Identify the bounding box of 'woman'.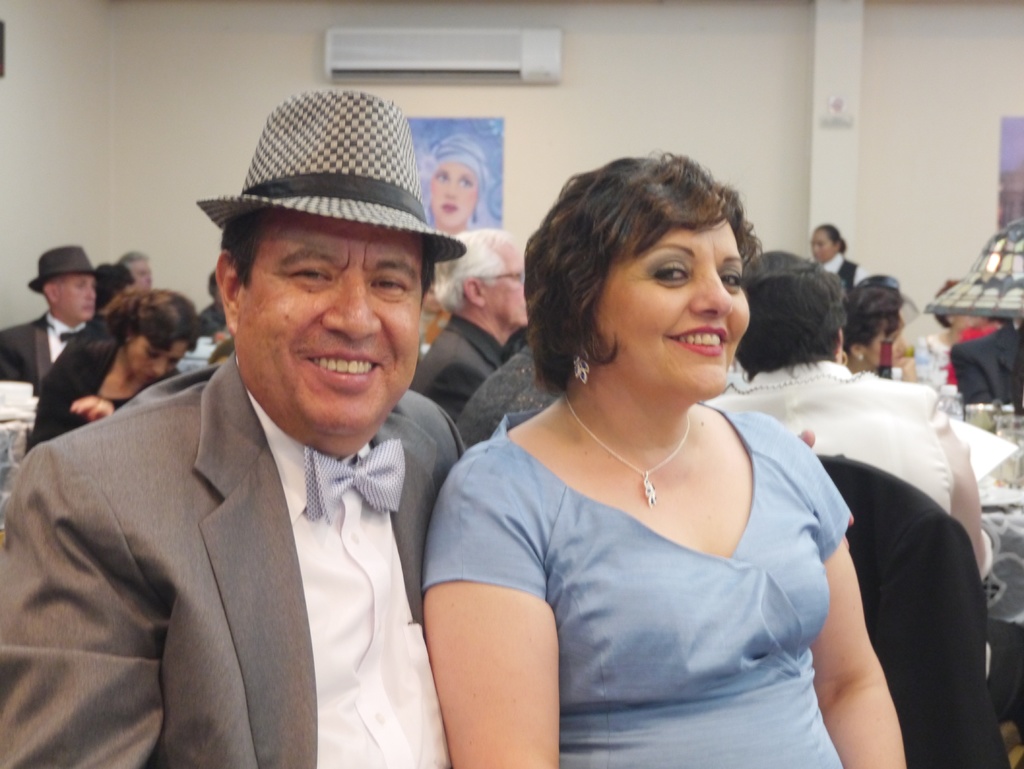
<box>428,174,879,757</box>.
